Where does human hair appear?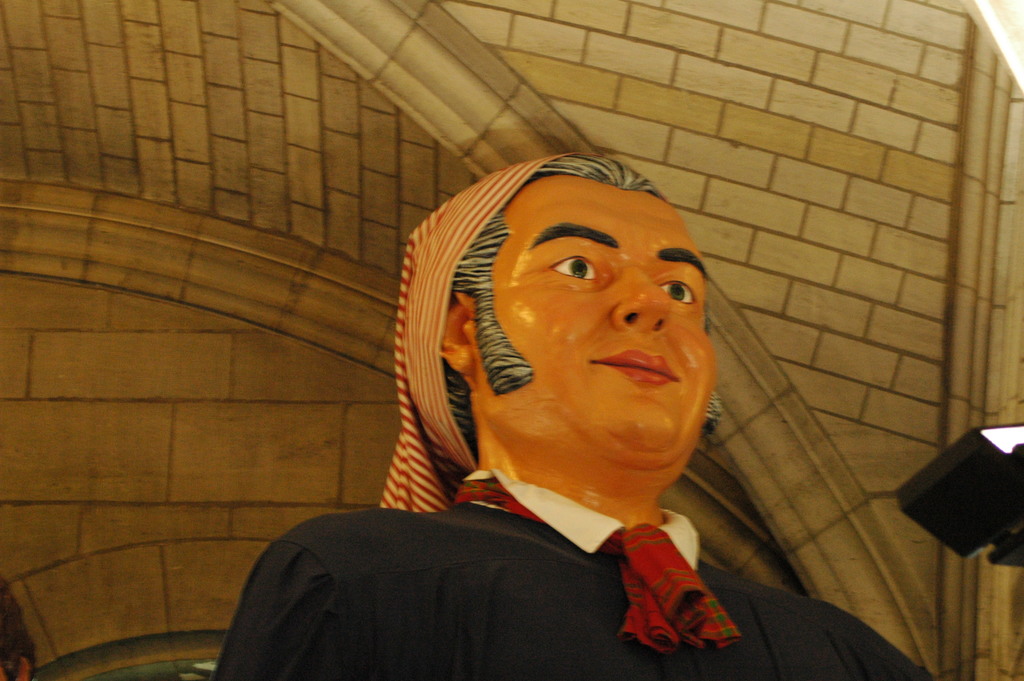
Appears at bbox=(404, 131, 730, 475).
